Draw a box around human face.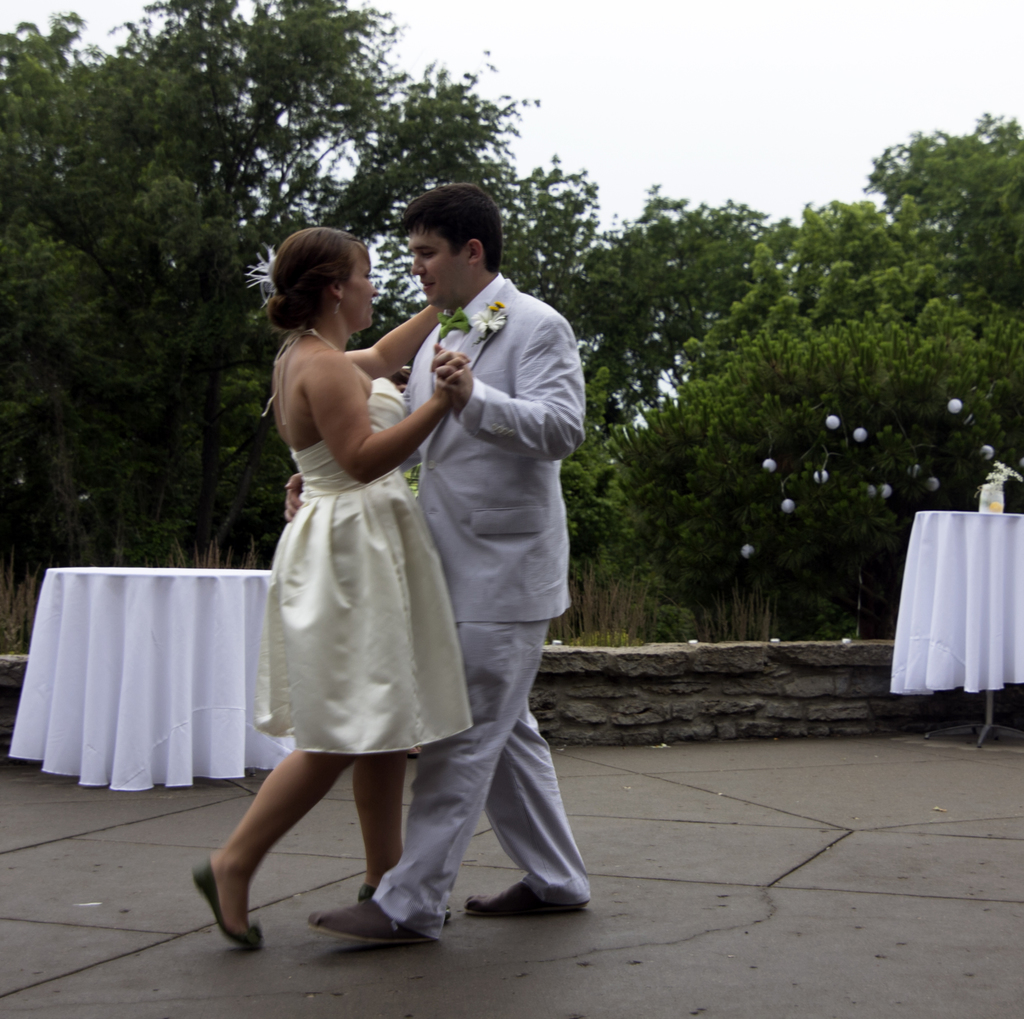
348,250,380,328.
